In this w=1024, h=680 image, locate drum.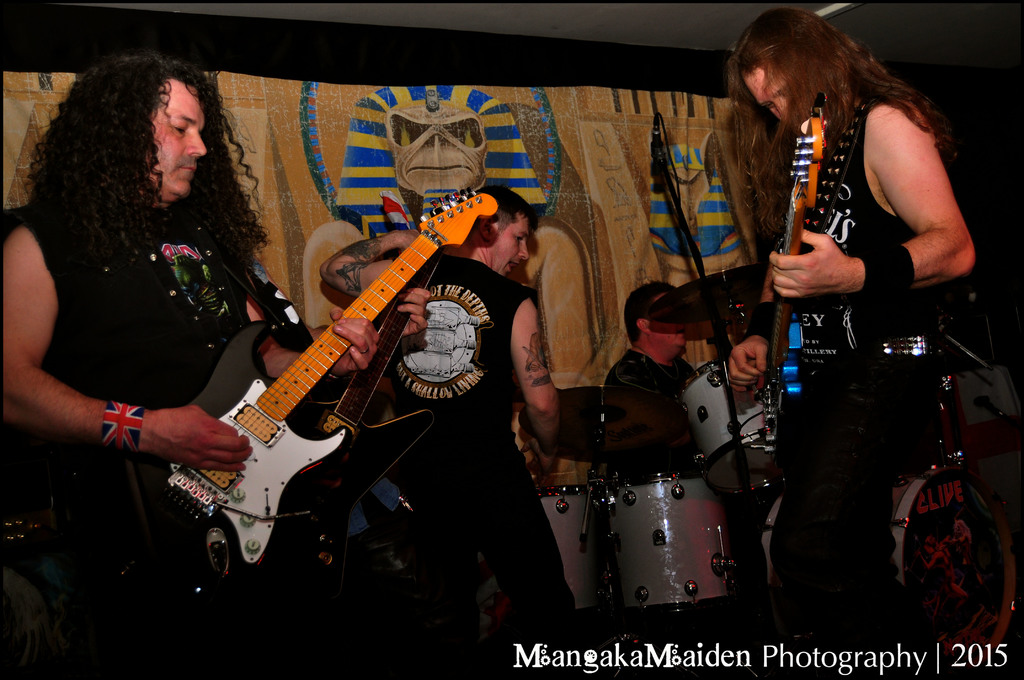
Bounding box: box(515, 475, 617, 627).
